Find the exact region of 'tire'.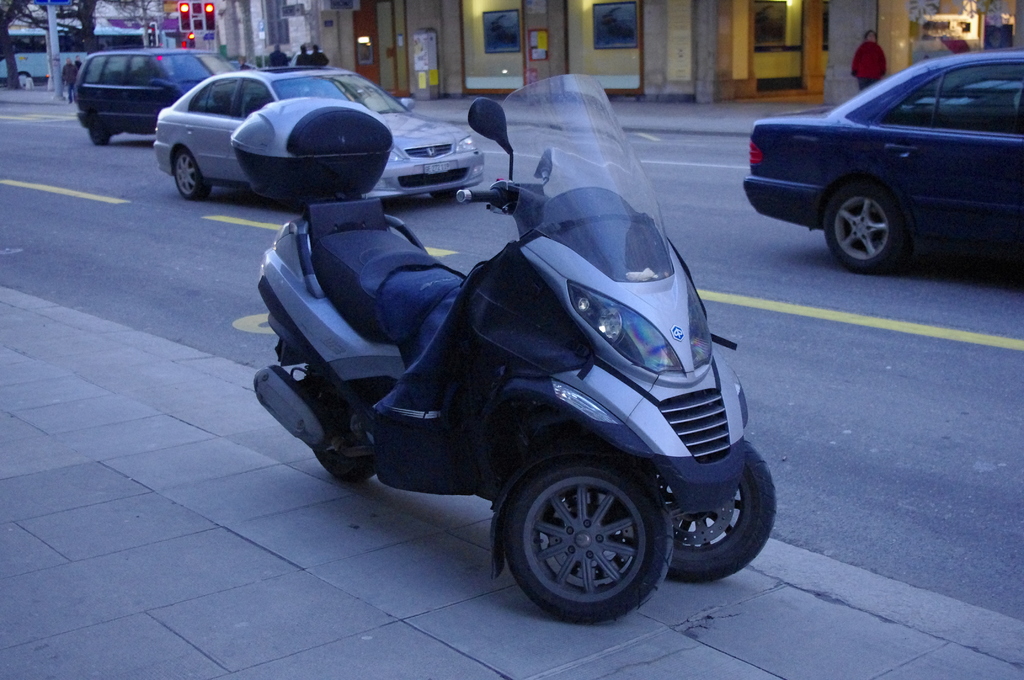
Exact region: select_region(174, 150, 210, 200).
